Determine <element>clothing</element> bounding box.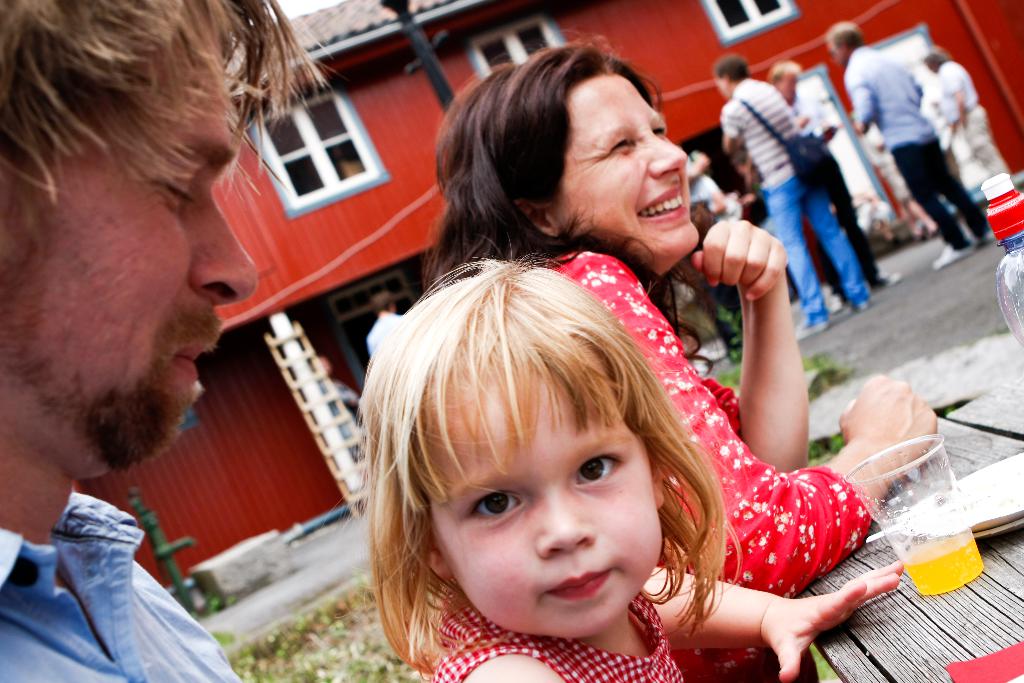
Determined: 836, 42, 994, 252.
